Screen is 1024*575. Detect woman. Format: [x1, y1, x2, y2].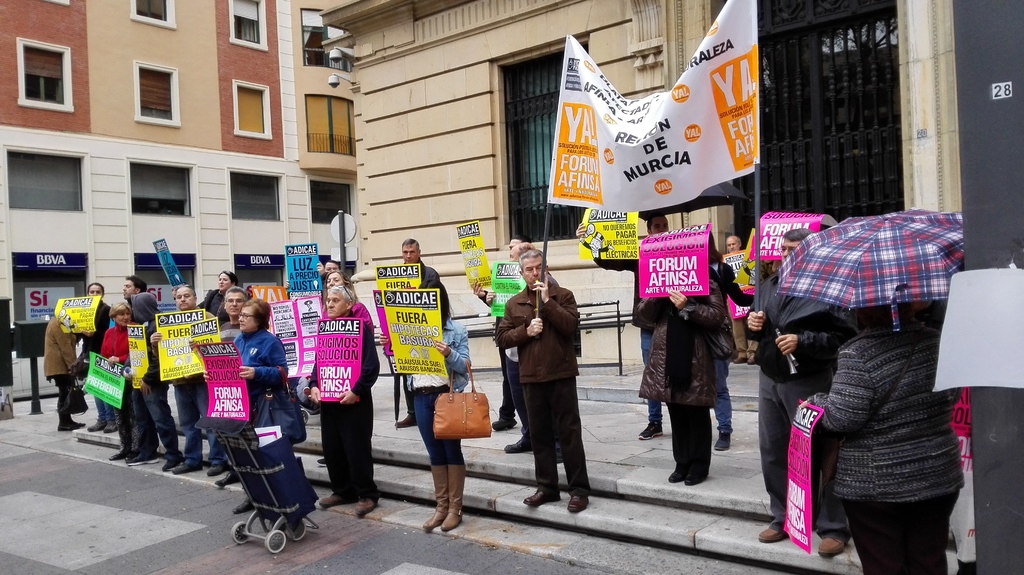
[639, 289, 725, 485].
